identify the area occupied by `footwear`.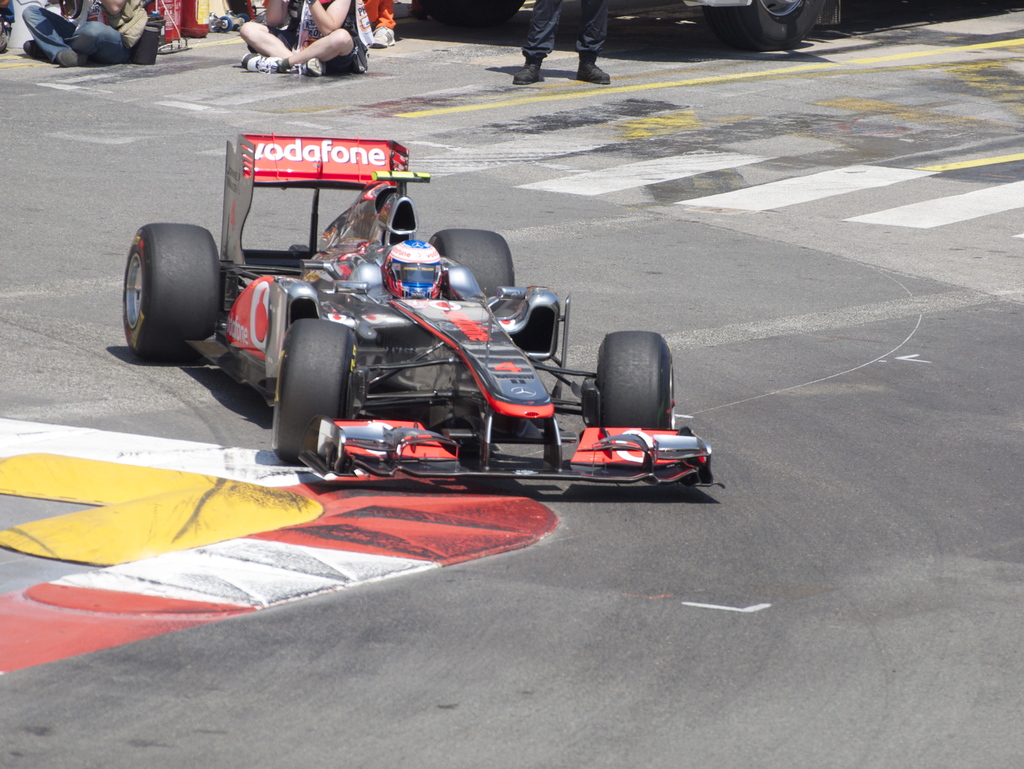
Area: (left=372, top=28, right=397, bottom=47).
